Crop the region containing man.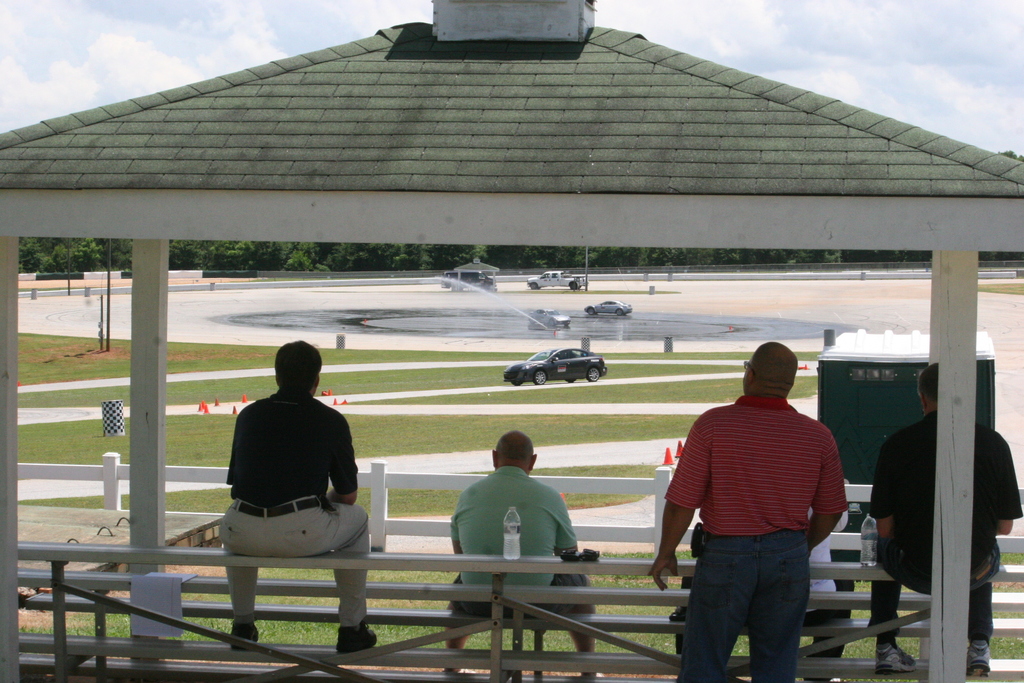
Crop region: <region>442, 431, 607, 682</region>.
